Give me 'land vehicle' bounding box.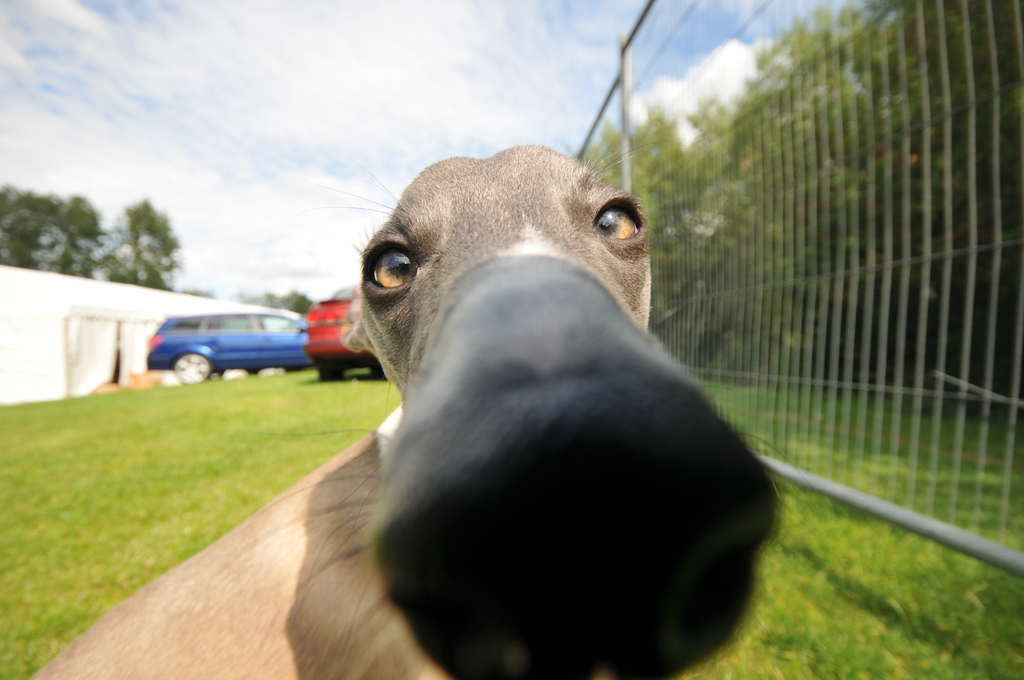
select_region(305, 302, 382, 374).
